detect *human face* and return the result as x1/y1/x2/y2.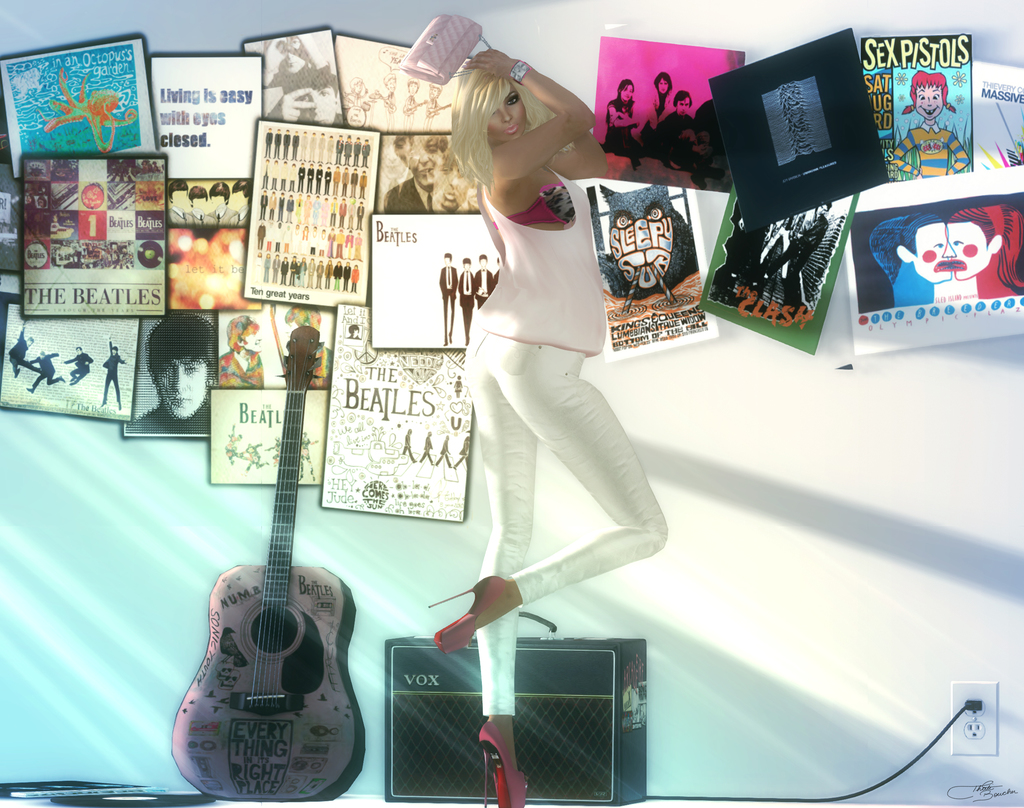
404/146/443/184.
